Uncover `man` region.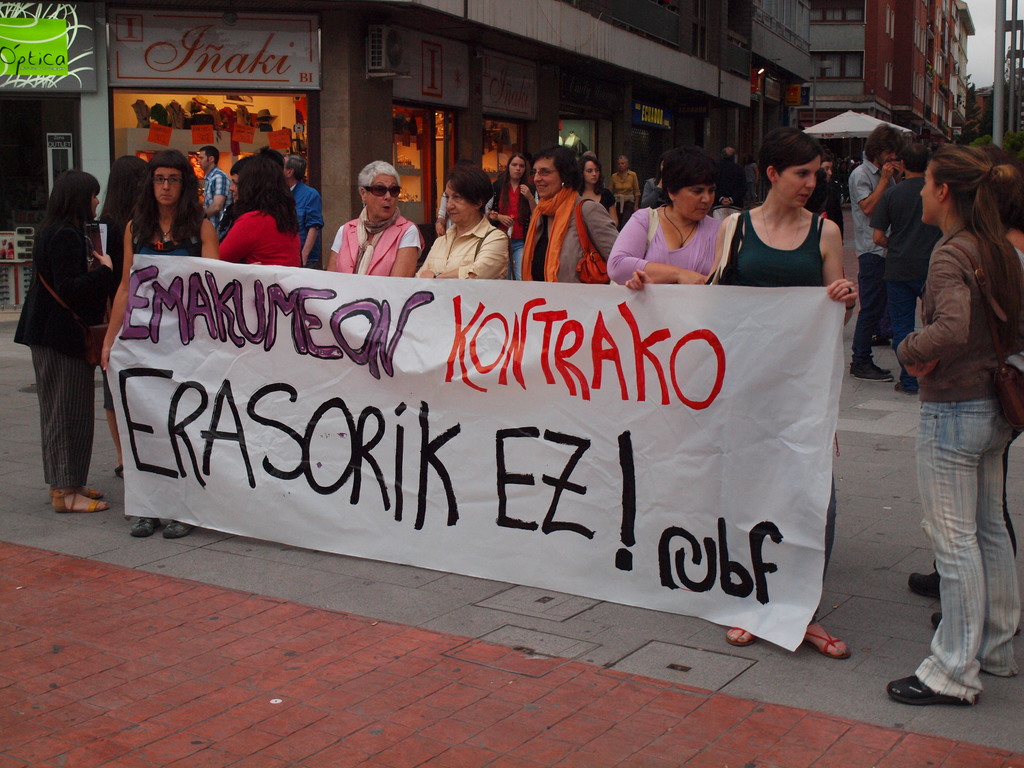
Uncovered: [195, 145, 228, 239].
